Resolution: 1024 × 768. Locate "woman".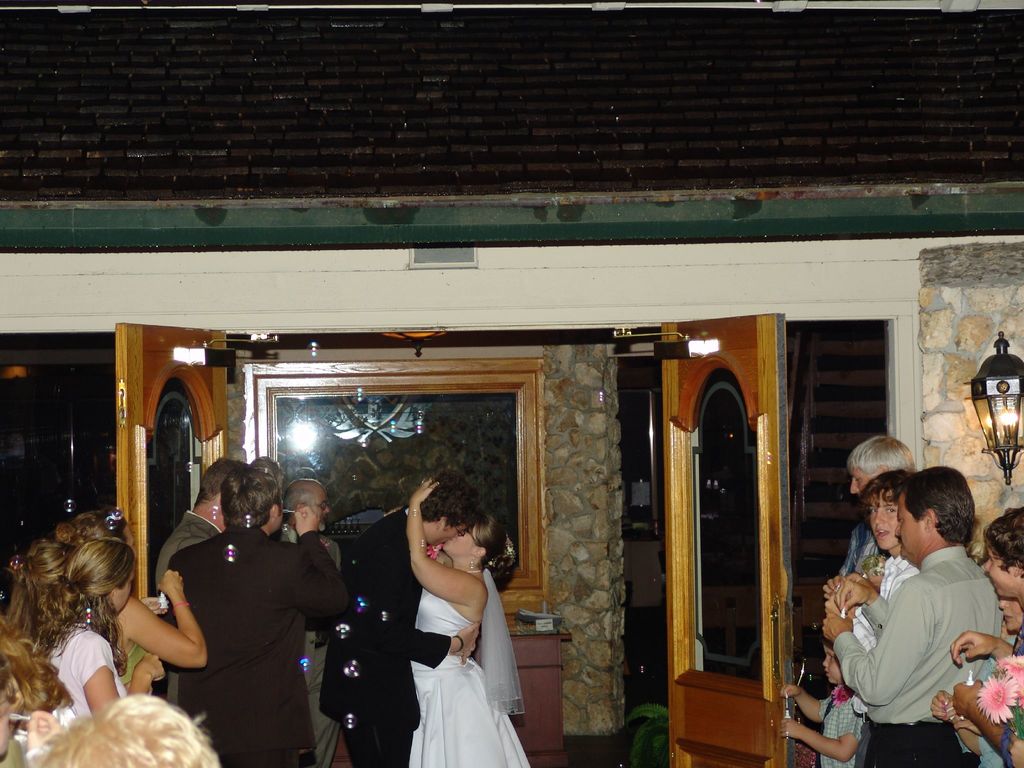
left=76, top=506, right=214, bottom=703.
